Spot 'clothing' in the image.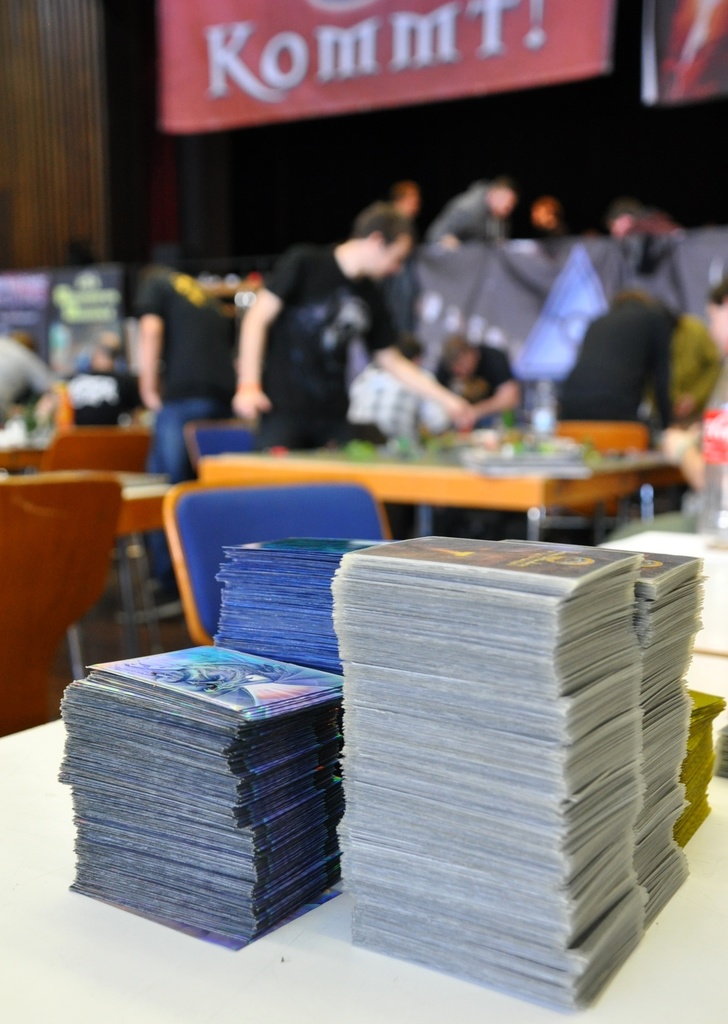
'clothing' found at x1=131 y1=255 x2=235 y2=593.
